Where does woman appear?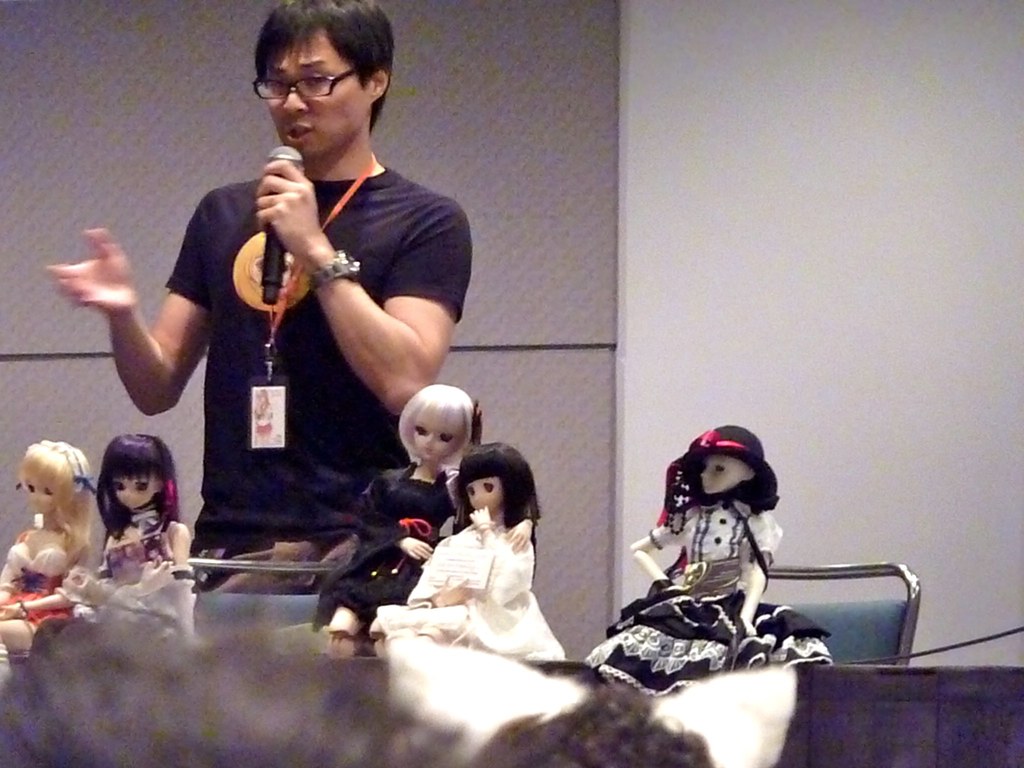
Appears at pyautogui.locateOnScreen(365, 408, 579, 678).
